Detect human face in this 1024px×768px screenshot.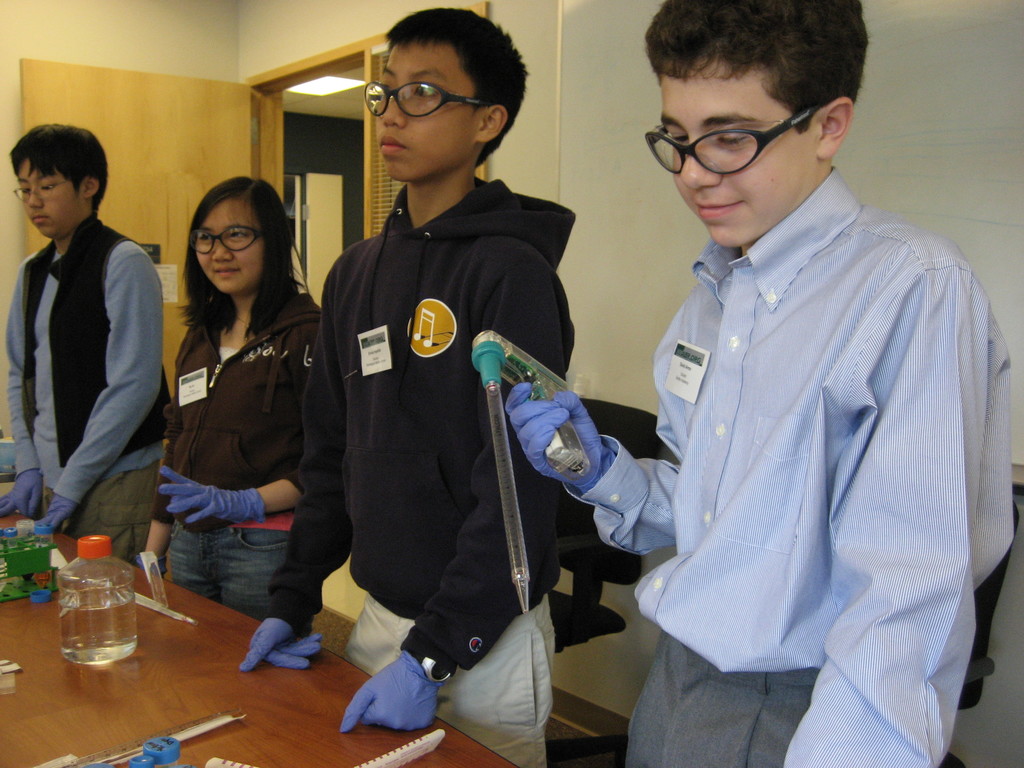
Detection: 17,154,87,225.
